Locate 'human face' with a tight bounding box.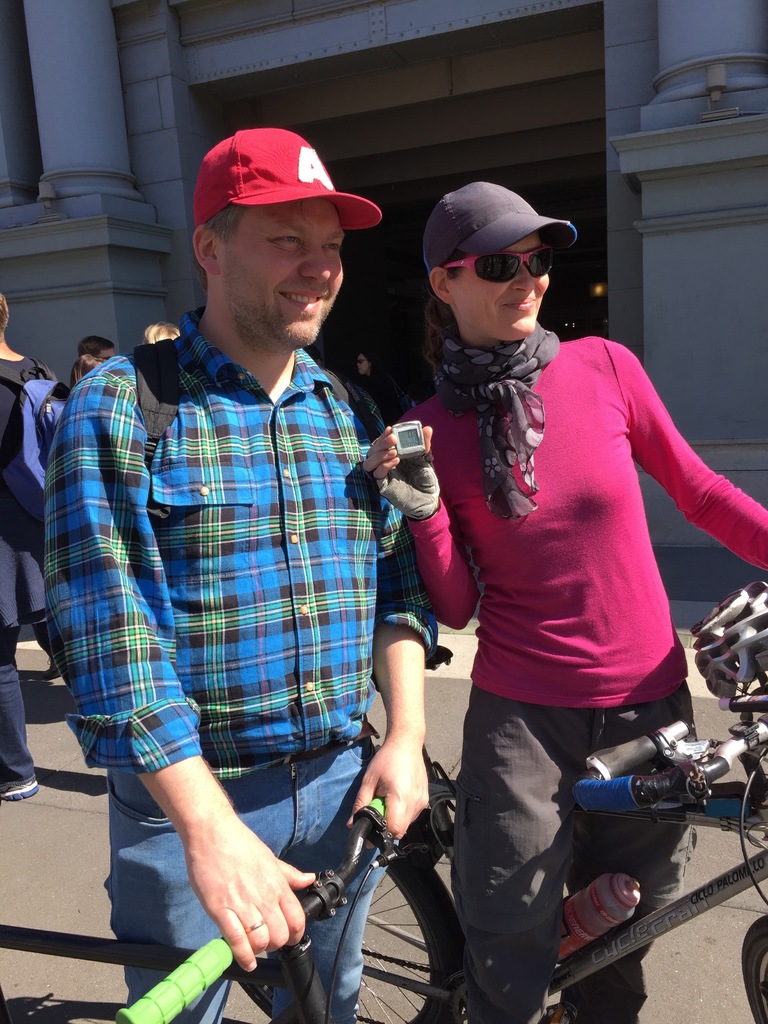
449,236,554,337.
